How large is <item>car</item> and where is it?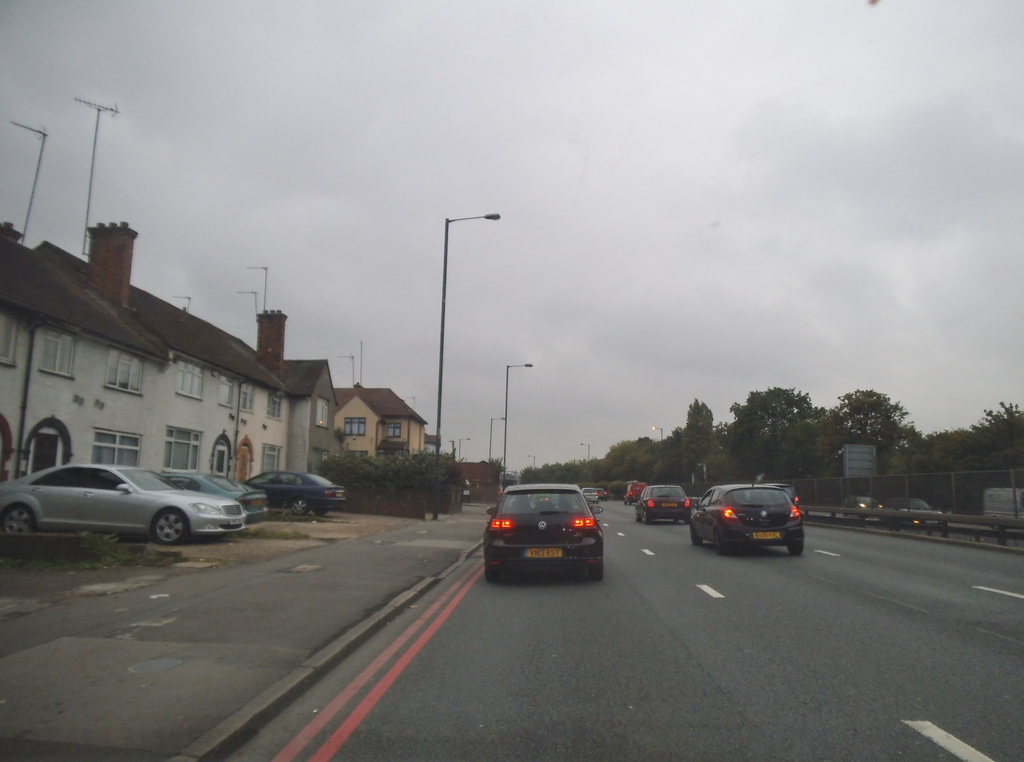
Bounding box: box=[634, 480, 687, 528].
